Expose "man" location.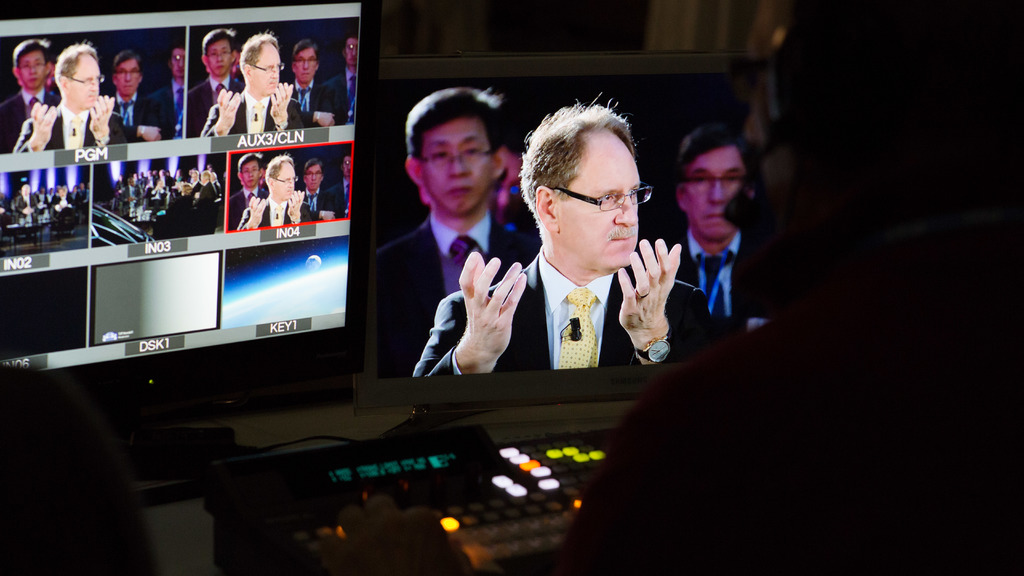
Exposed at 376, 87, 546, 380.
